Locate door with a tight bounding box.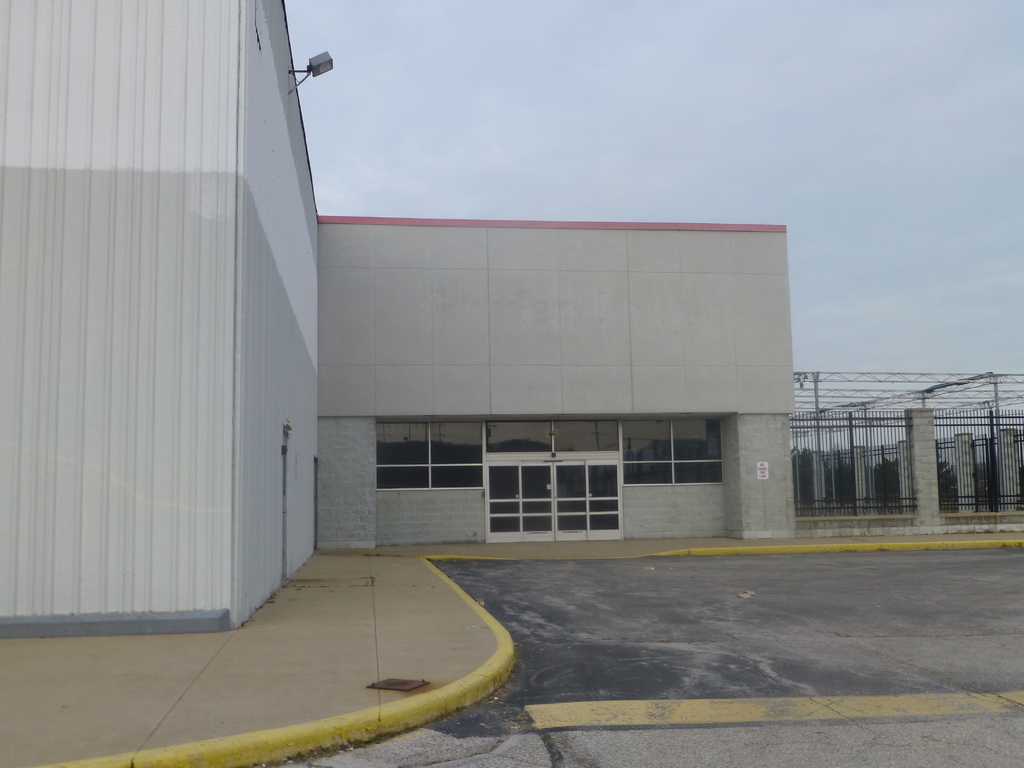
{"left": 483, "top": 461, "right": 554, "bottom": 545}.
